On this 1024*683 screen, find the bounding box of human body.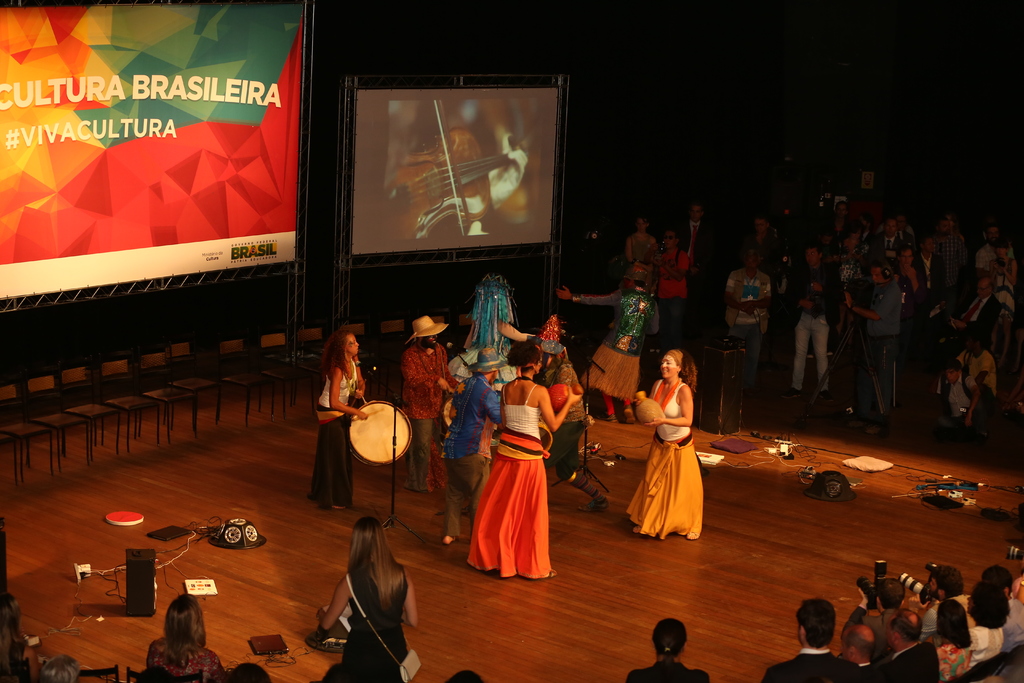
Bounding box: pyautogui.locateOnScreen(622, 226, 653, 265).
